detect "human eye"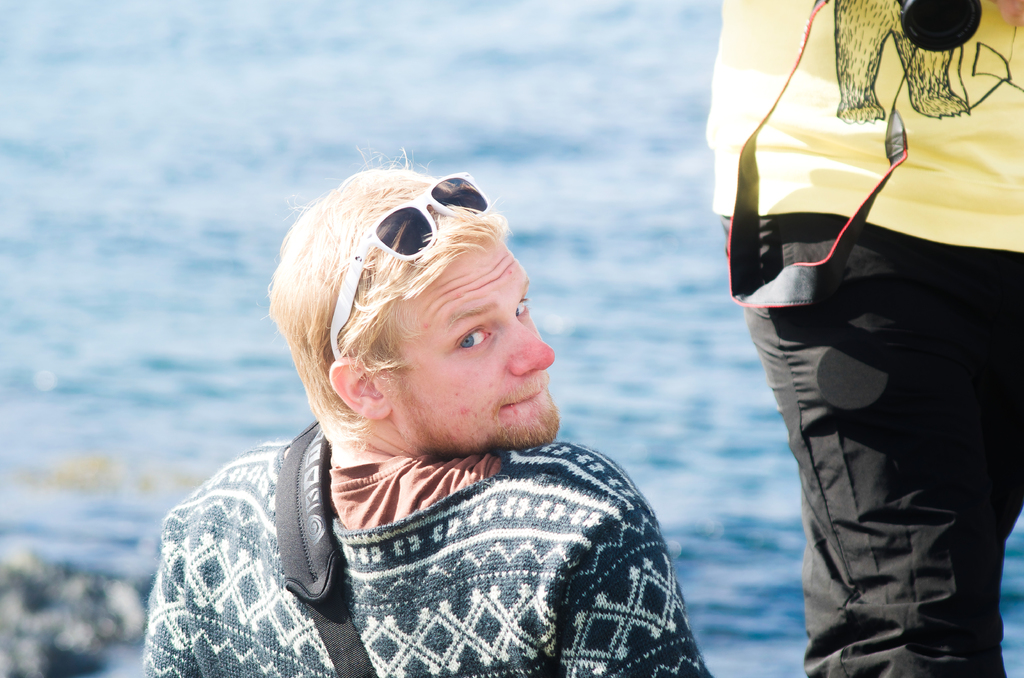
<bbox>449, 321, 497, 352</bbox>
